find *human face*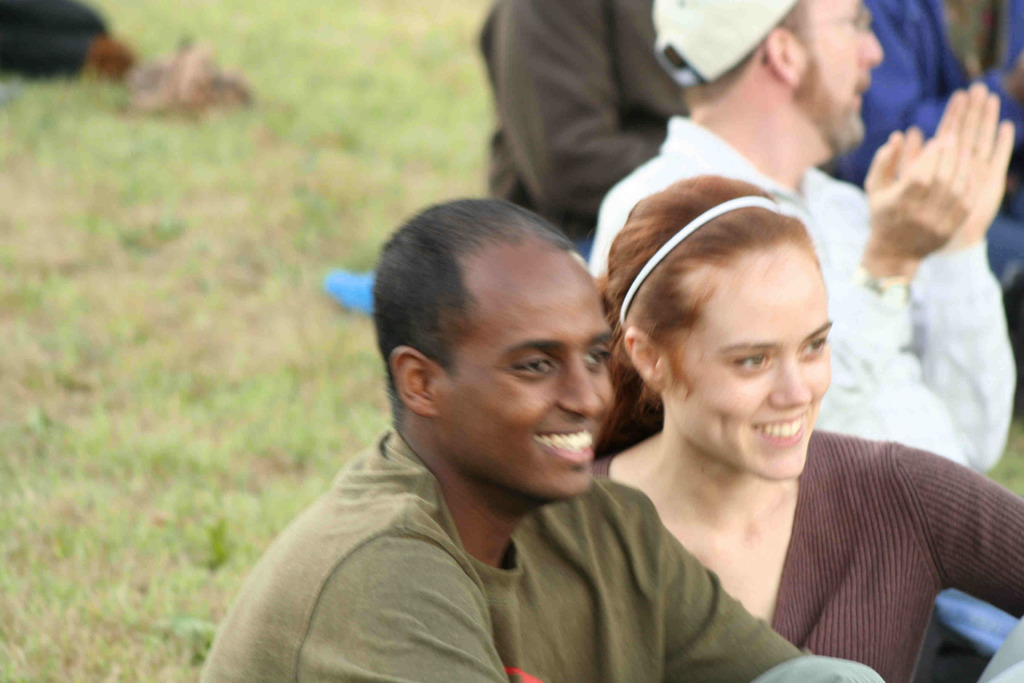
<box>435,254,619,509</box>
